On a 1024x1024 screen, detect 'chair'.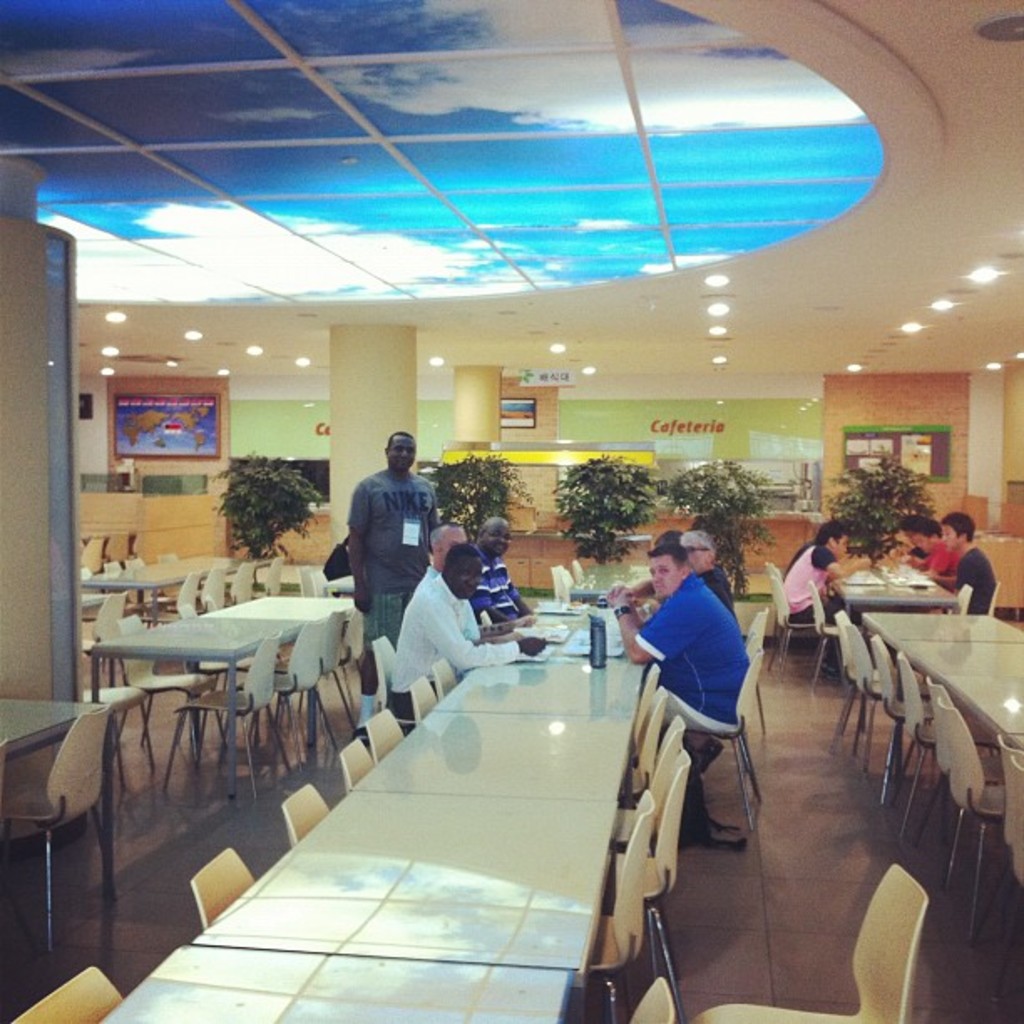
<region>226, 559, 249, 602</region>.
